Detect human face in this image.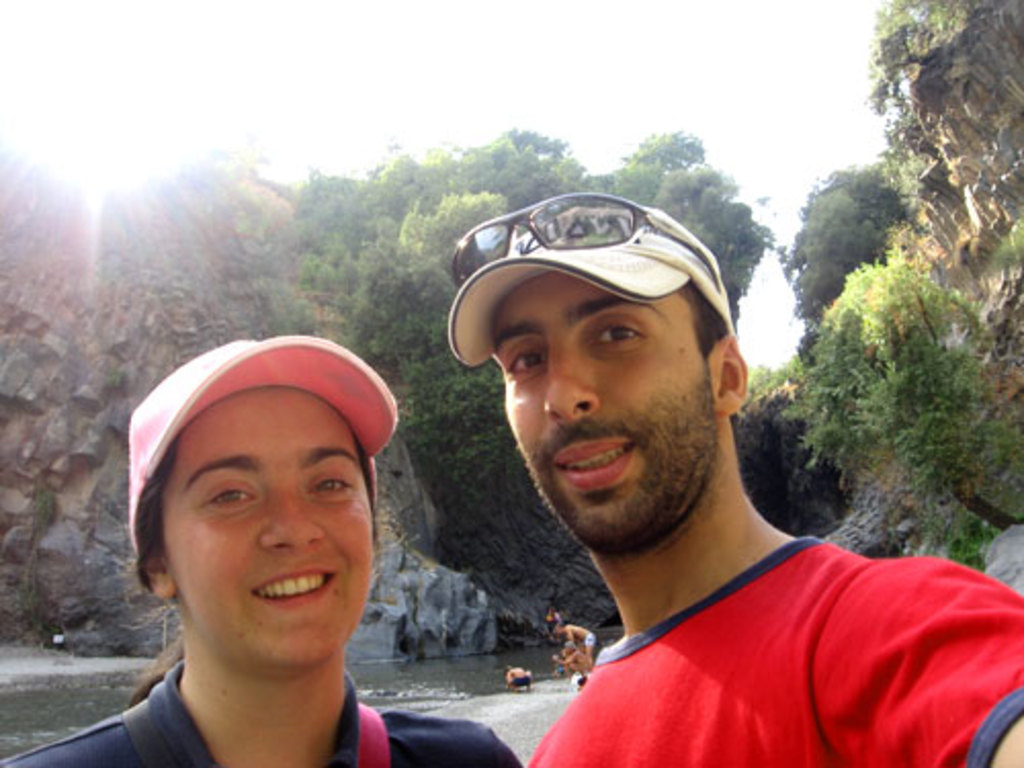
Detection: 496/276/717/547.
